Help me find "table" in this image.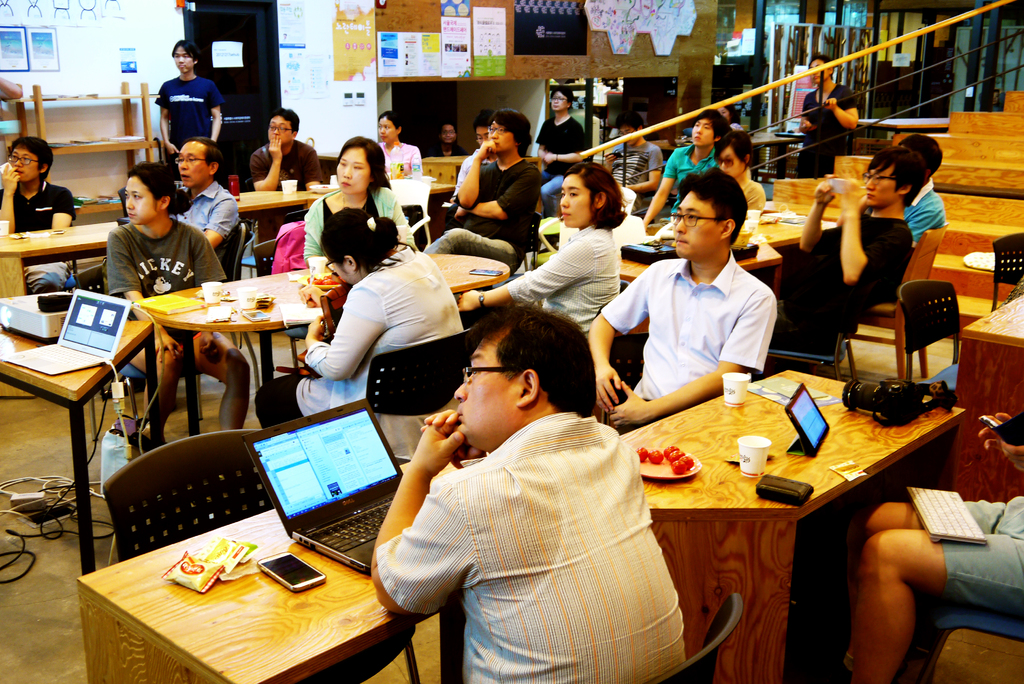
Found it: <box>138,249,520,445</box>.
